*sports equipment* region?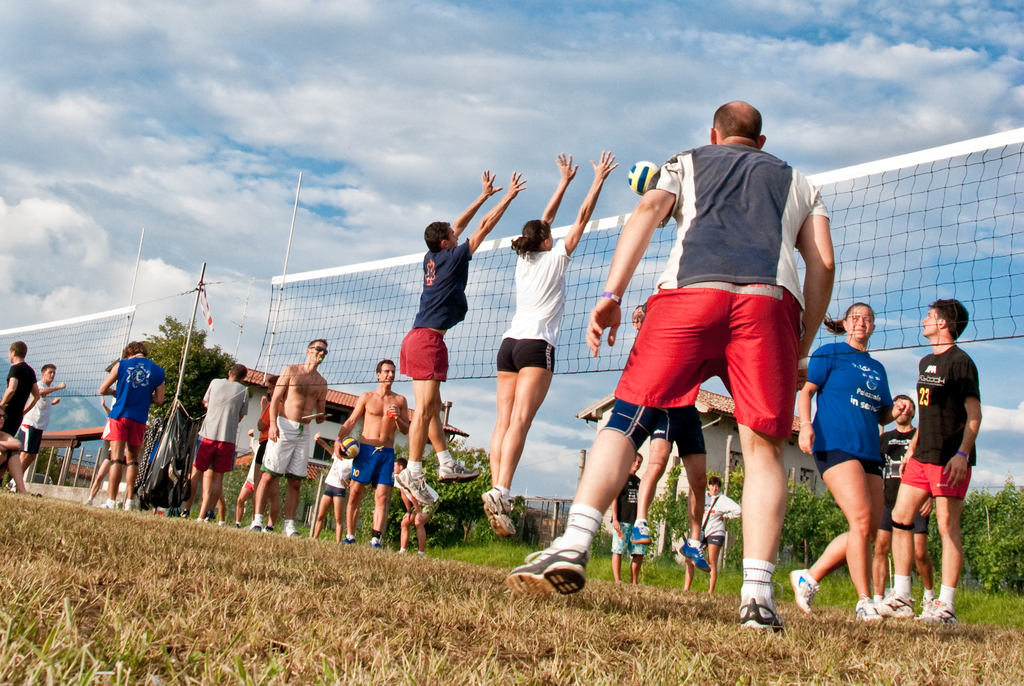
BBox(786, 570, 815, 617)
